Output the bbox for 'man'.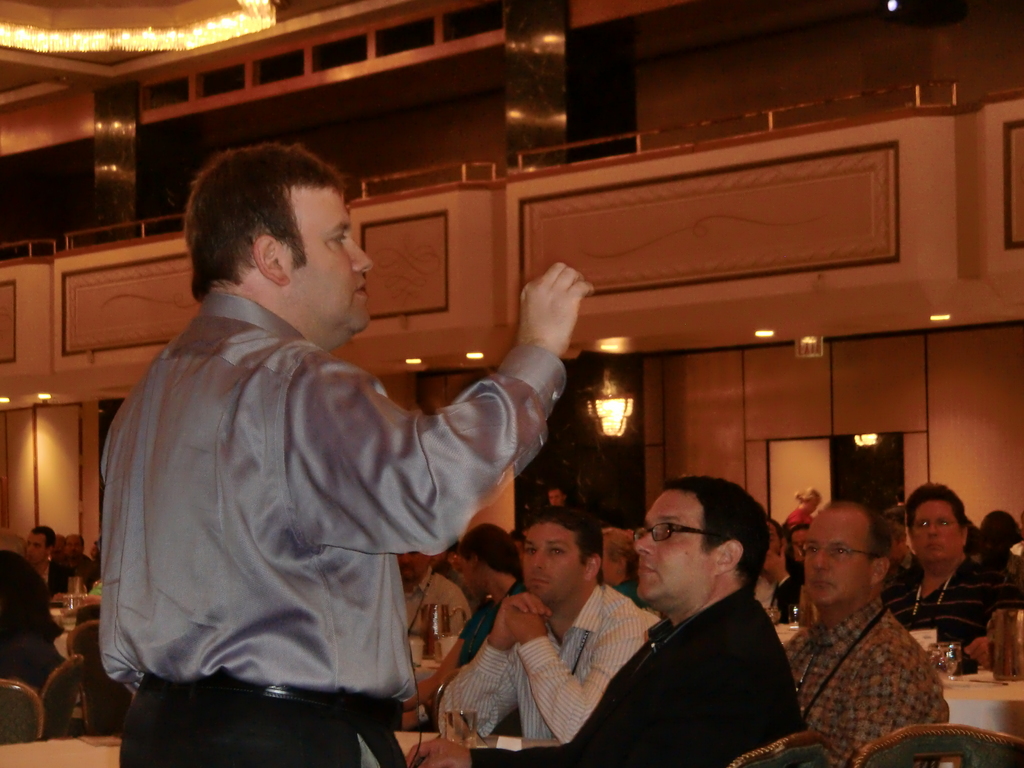
401/545/474/631.
